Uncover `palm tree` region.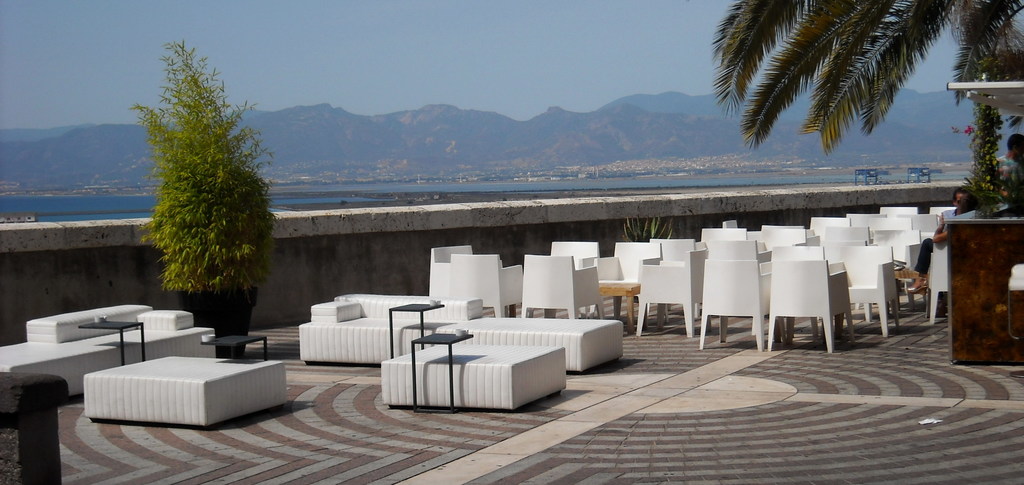
Uncovered: 707, 0, 1023, 161.
